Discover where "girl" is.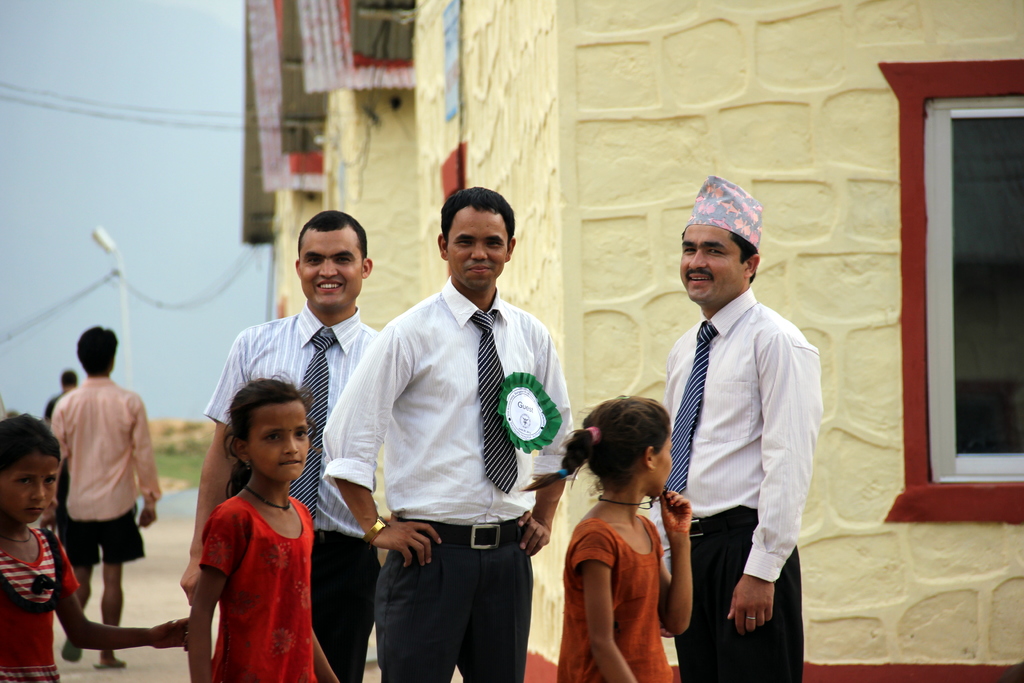
Discovered at 0, 414, 190, 682.
